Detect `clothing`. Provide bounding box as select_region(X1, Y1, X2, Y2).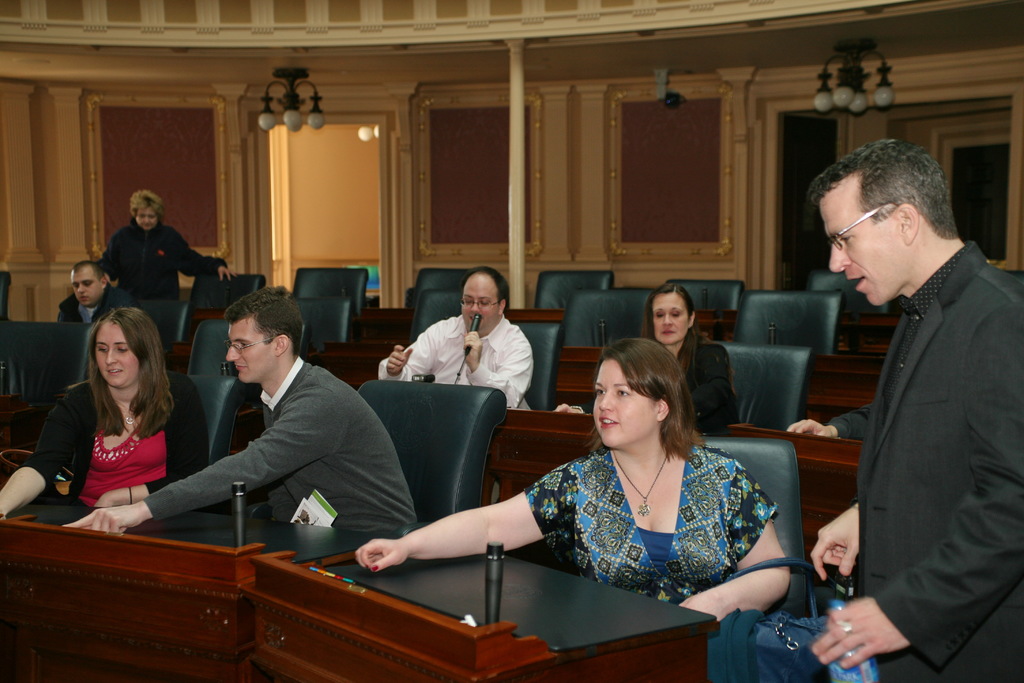
select_region(61, 286, 124, 324).
